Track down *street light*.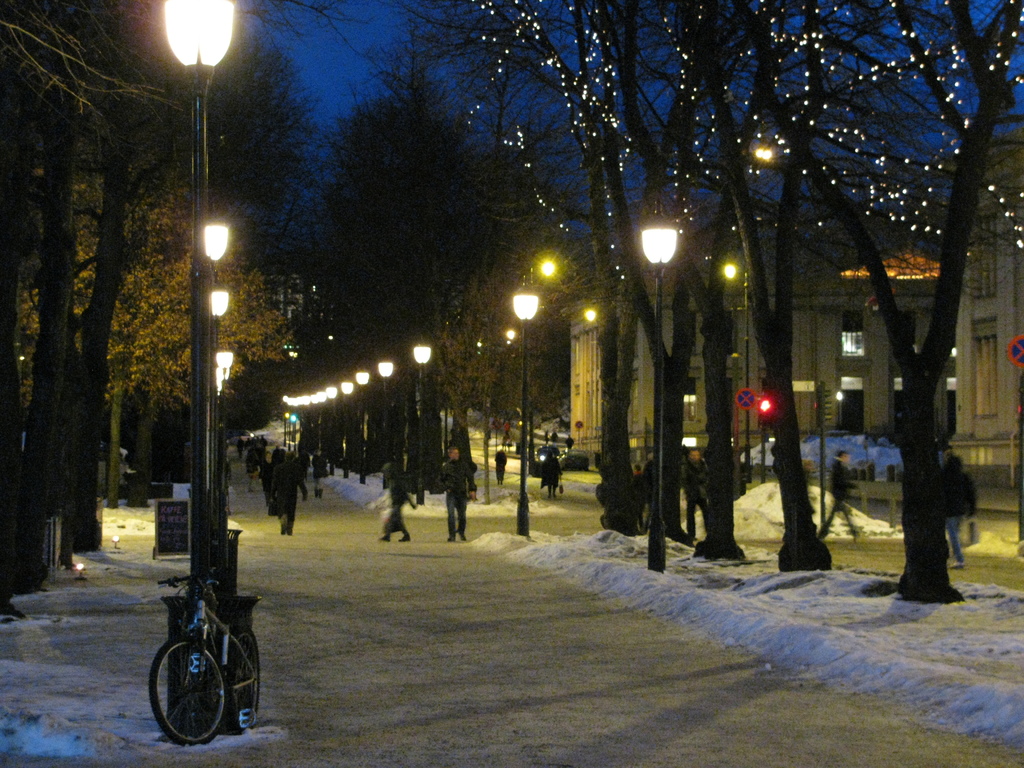
Tracked to pyautogui.locateOnScreen(375, 352, 396, 488).
